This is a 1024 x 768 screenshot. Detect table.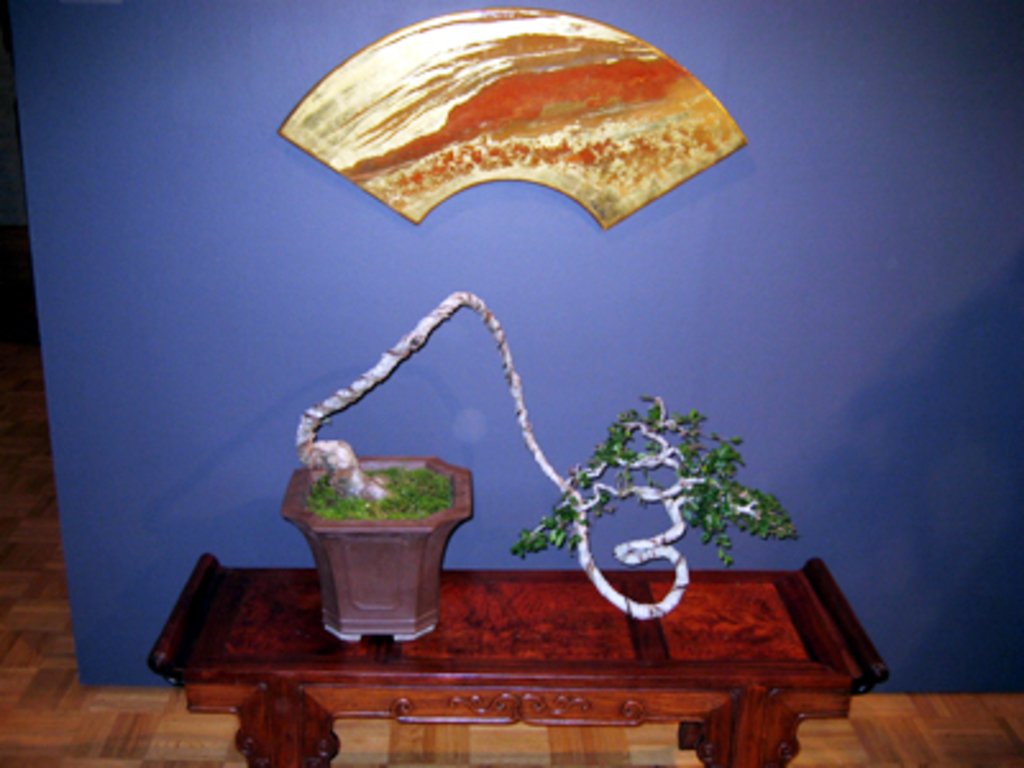
102,525,817,763.
